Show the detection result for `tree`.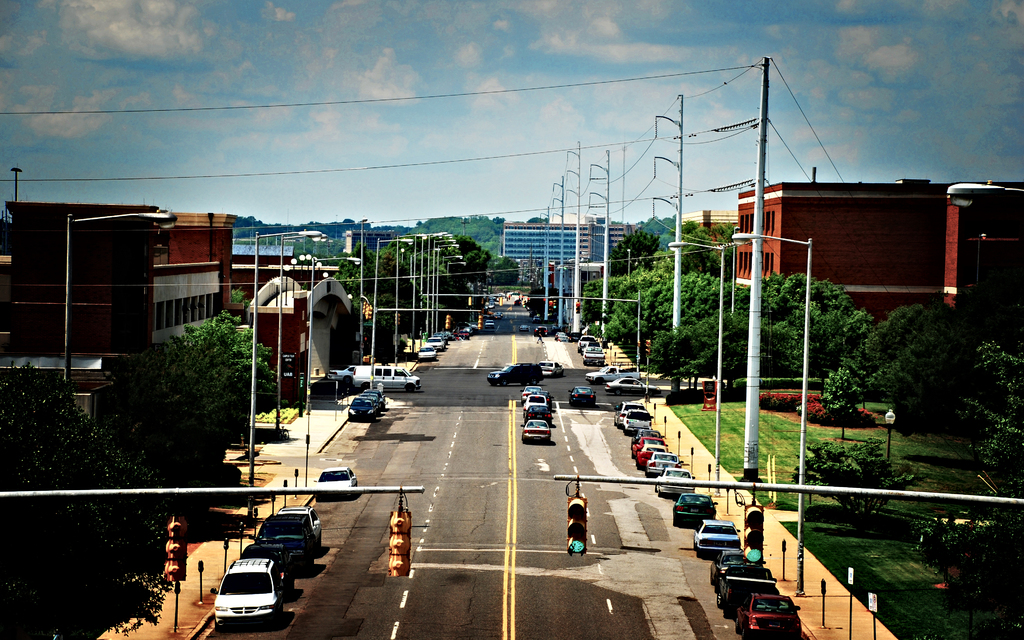
(0, 358, 191, 635).
